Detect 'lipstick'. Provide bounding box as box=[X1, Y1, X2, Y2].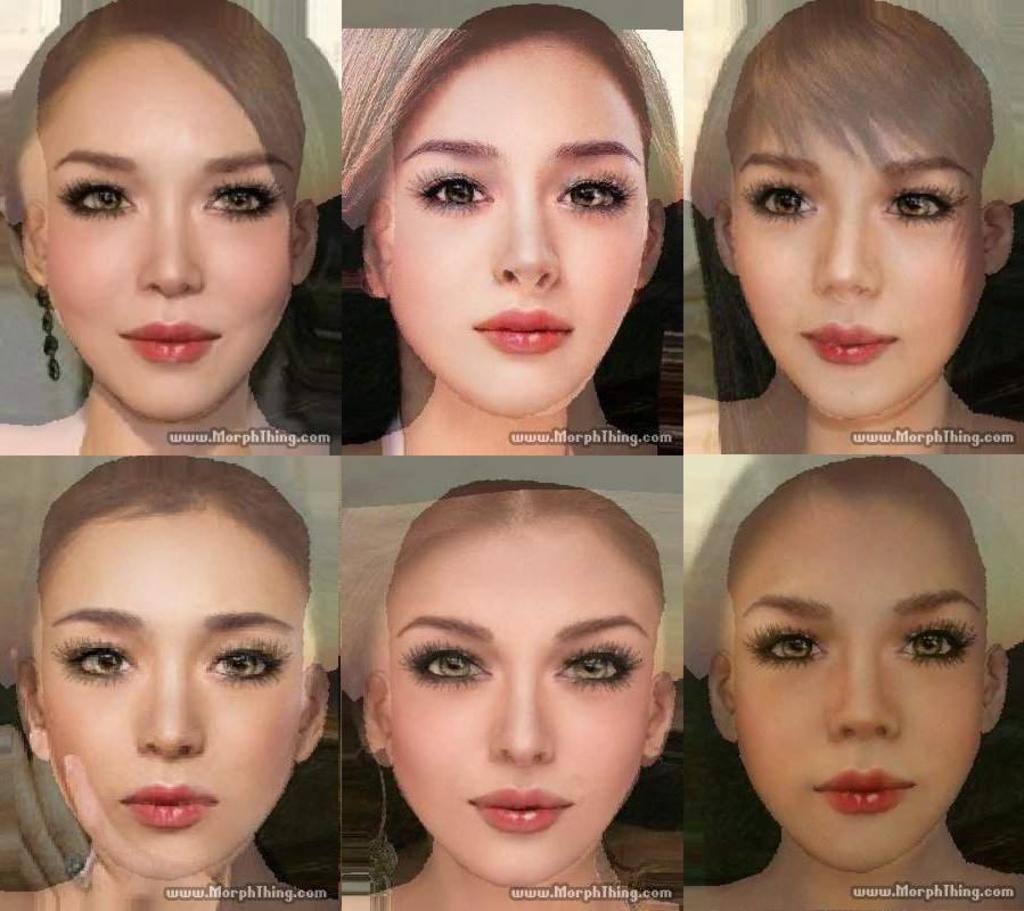
box=[116, 313, 220, 366].
